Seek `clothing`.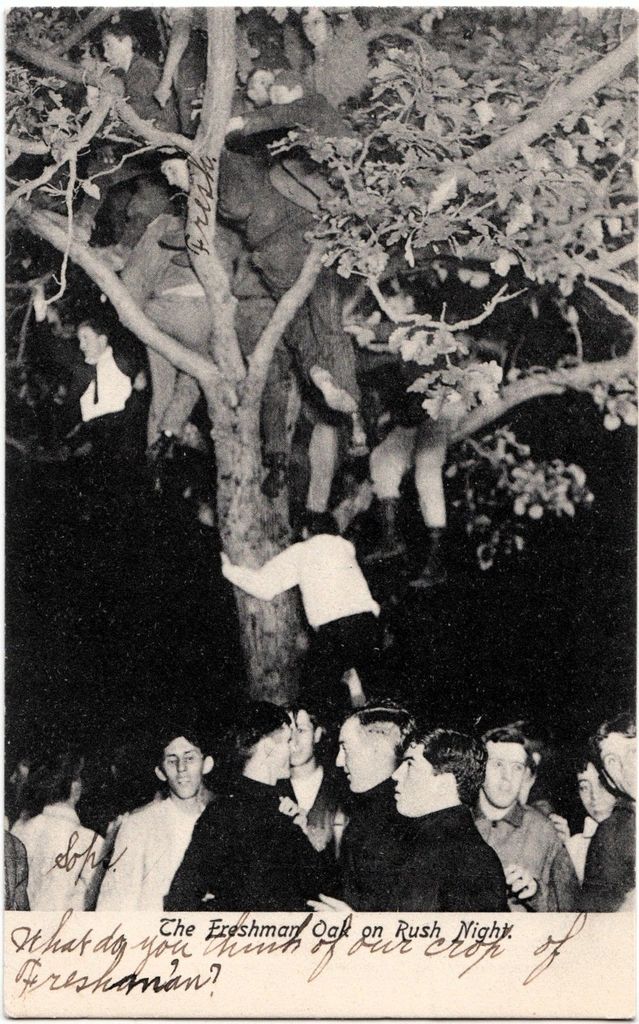
x1=289 y1=4 x2=385 y2=113.
